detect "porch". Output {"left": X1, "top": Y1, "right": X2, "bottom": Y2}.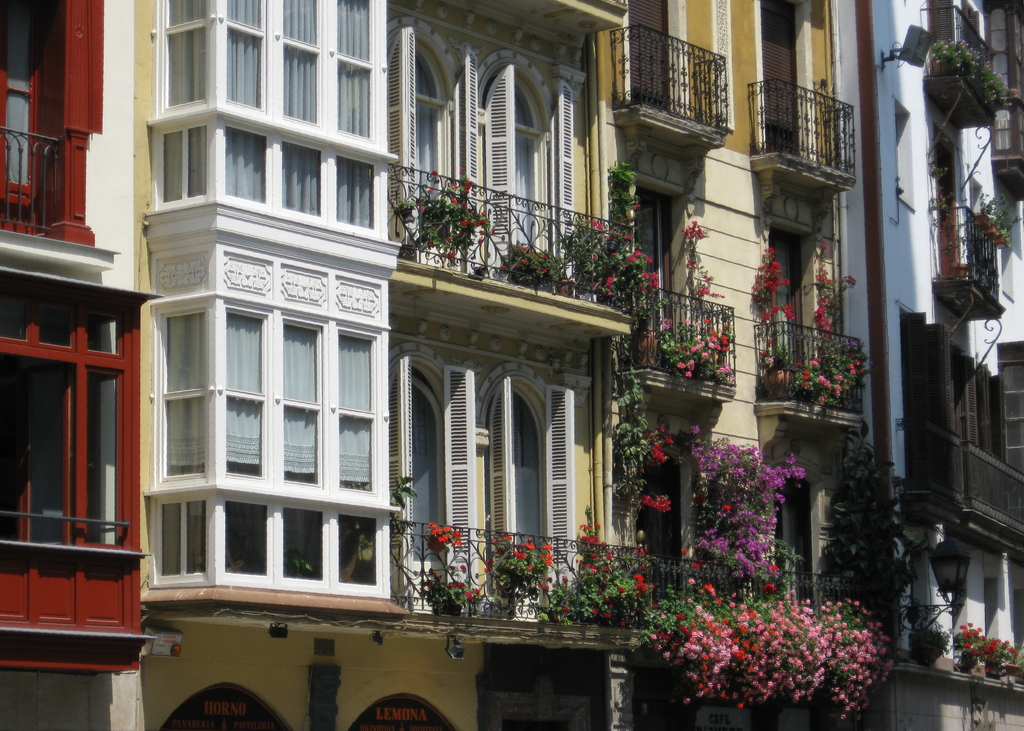
{"left": 379, "top": 157, "right": 610, "bottom": 314}.
